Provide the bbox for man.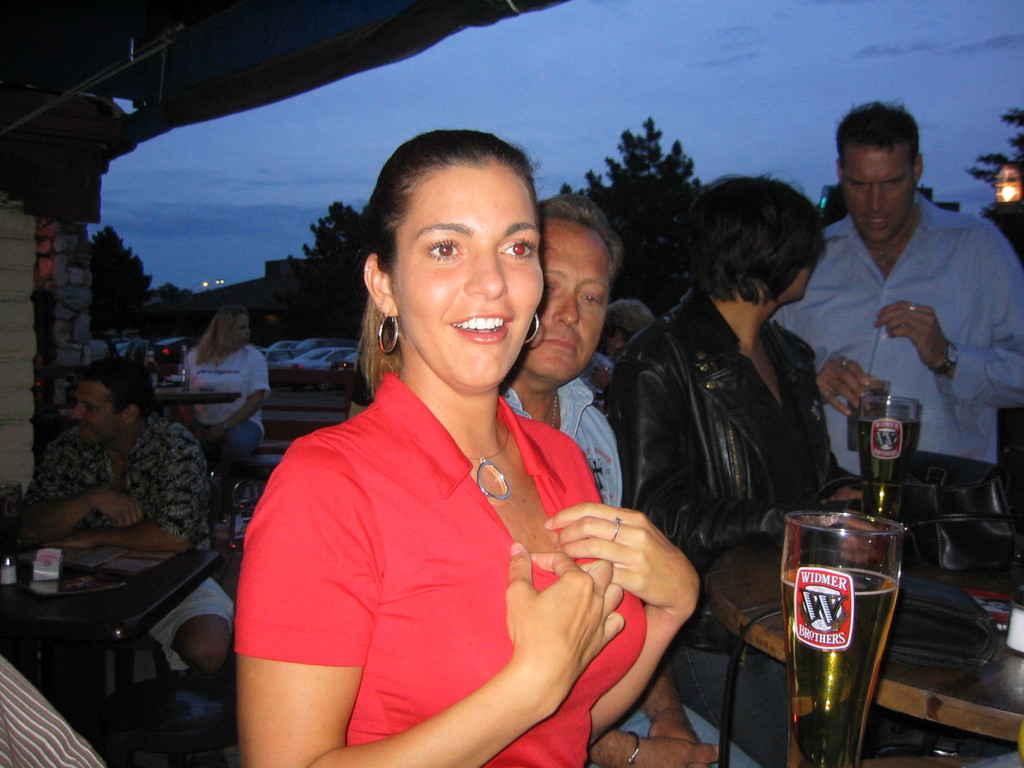
[left=769, top=104, right=1023, bottom=477].
